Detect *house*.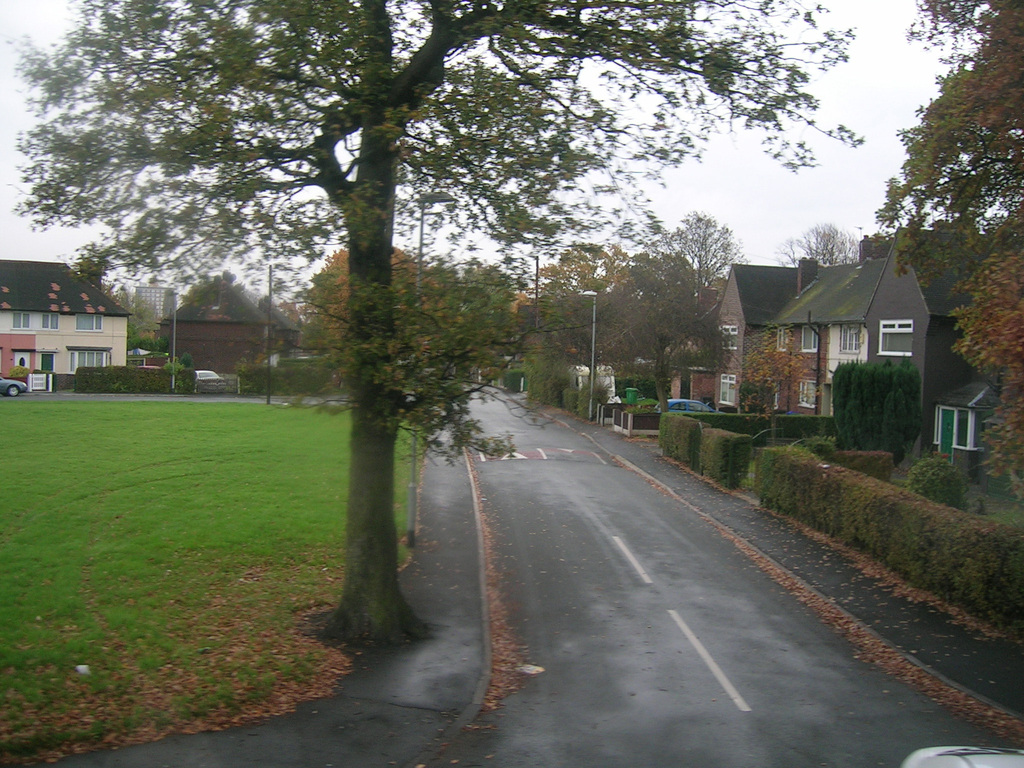
Detected at bbox=[0, 259, 127, 370].
